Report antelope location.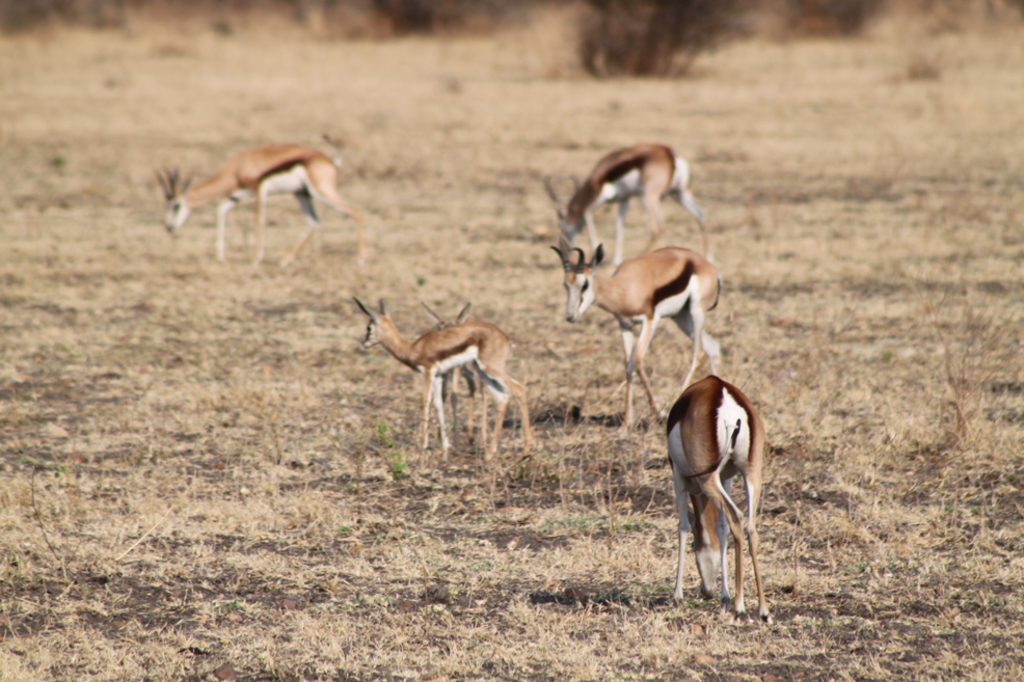
Report: (left=153, top=141, right=374, bottom=272).
